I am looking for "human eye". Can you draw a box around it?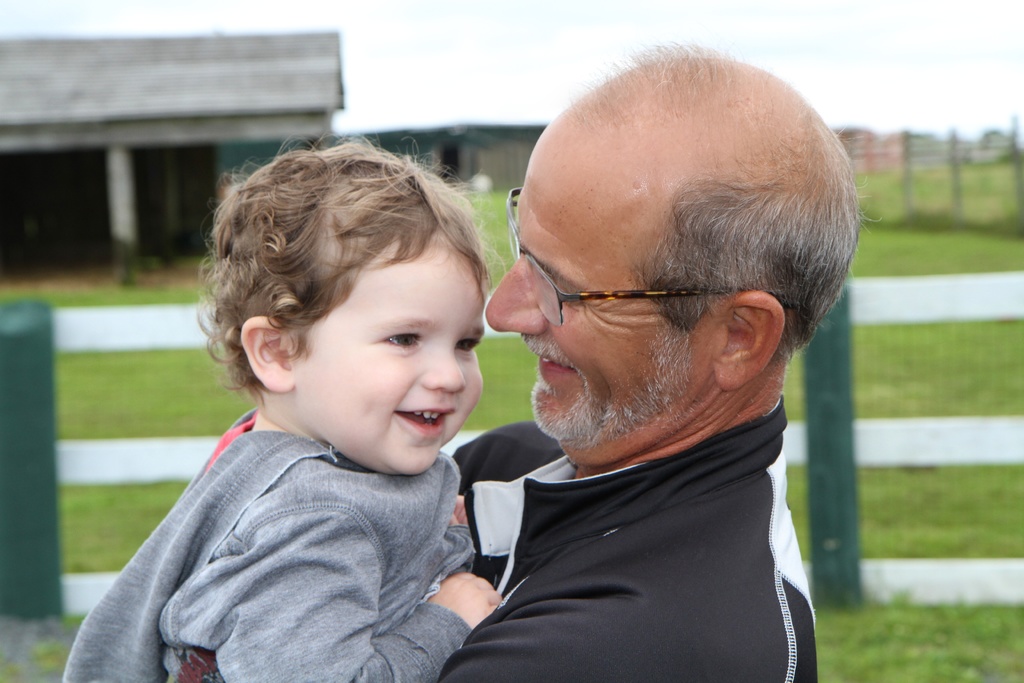
Sure, the bounding box is 378,329,421,349.
